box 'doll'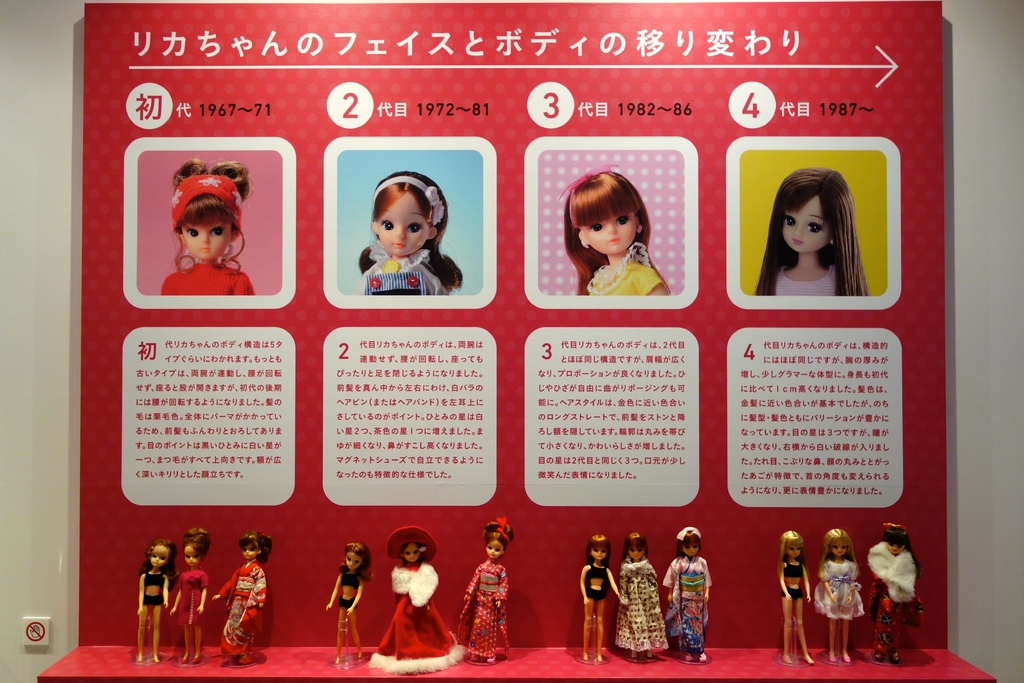
bbox=[870, 531, 917, 664]
